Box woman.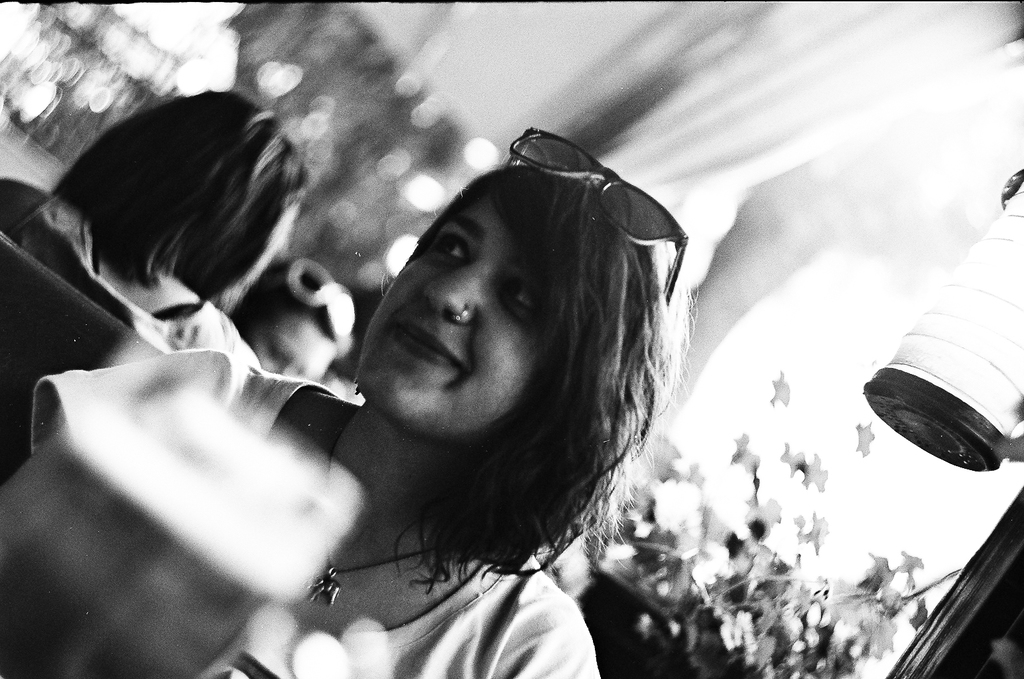
0/62/330/381.
